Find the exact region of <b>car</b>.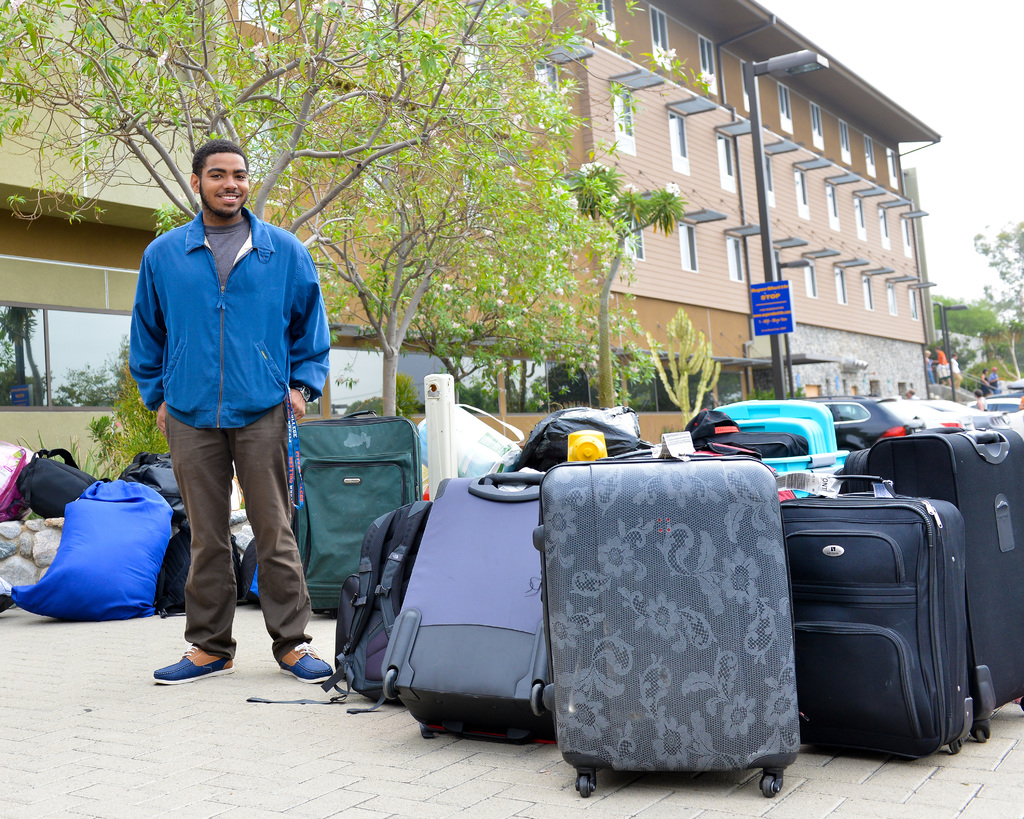
Exact region: left=932, top=395, right=1012, bottom=425.
